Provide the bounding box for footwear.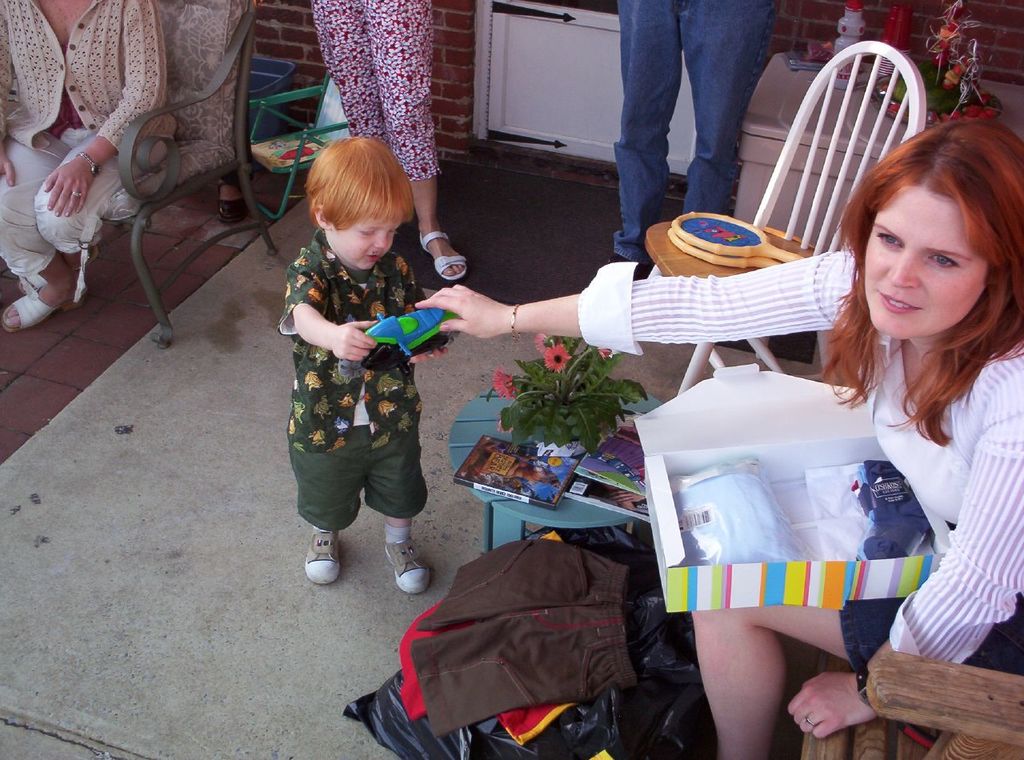
221 178 245 224.
